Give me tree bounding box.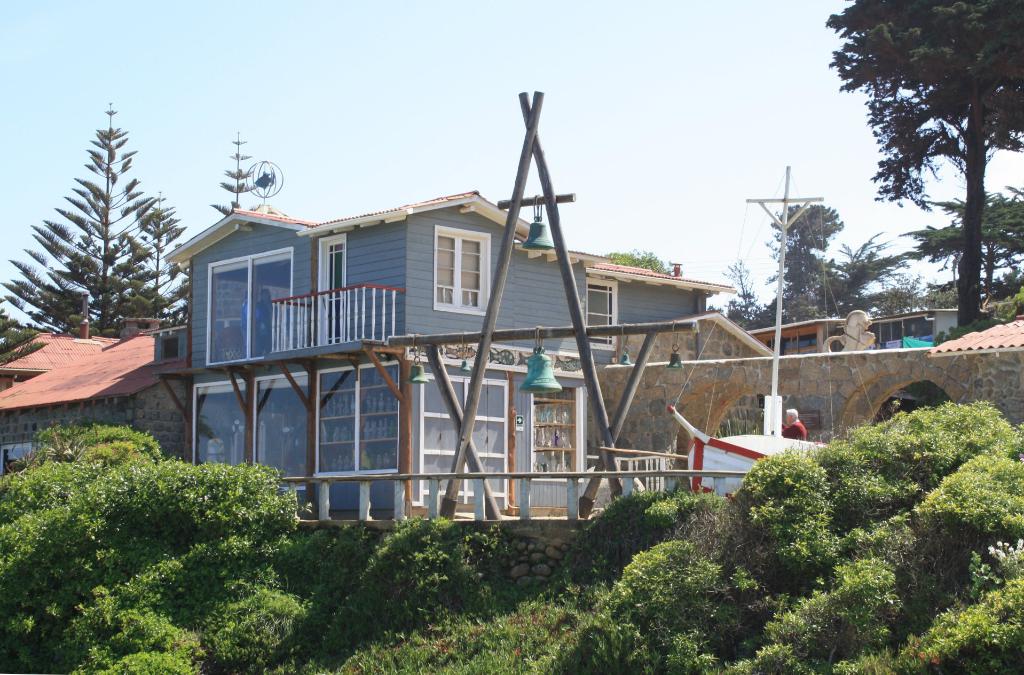
locate(728, 195, 914, 330).
